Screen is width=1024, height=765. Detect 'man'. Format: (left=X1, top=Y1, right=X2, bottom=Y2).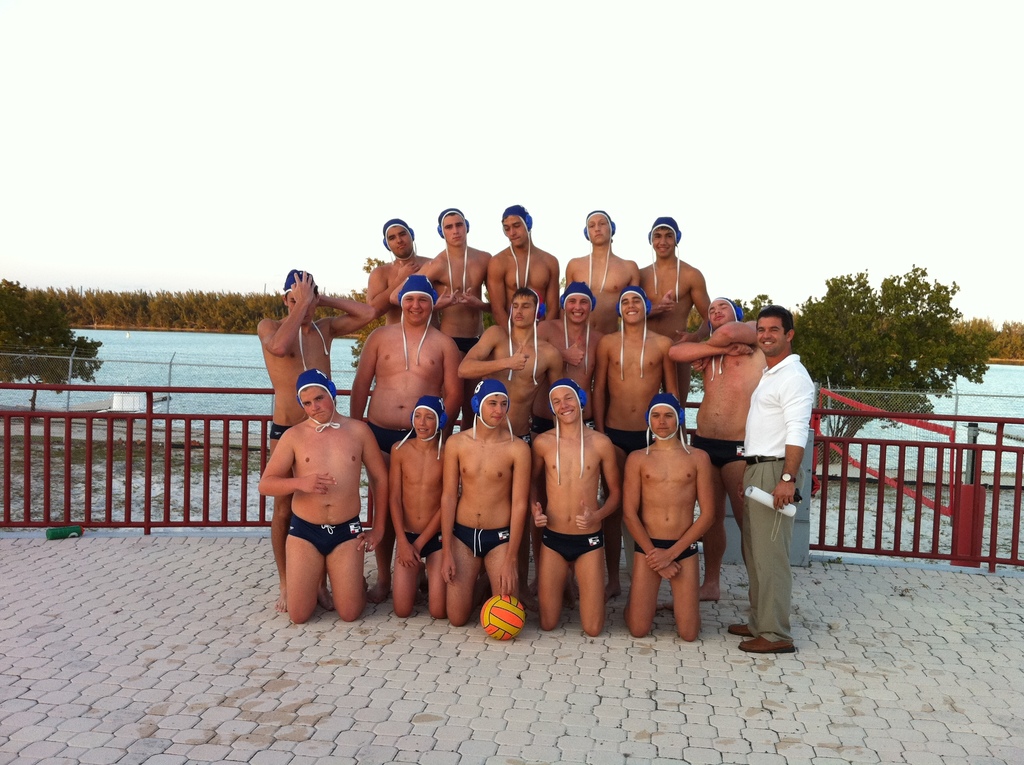
(left=535, top=276, right=604, bottom=424).
